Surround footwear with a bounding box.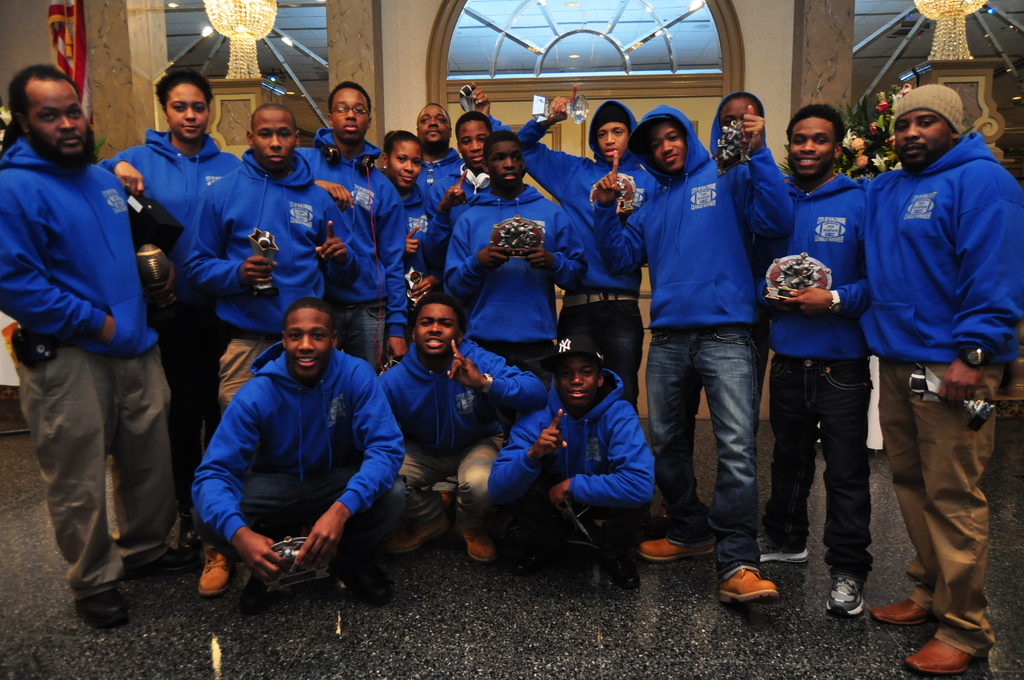
[646,538,718,559].
